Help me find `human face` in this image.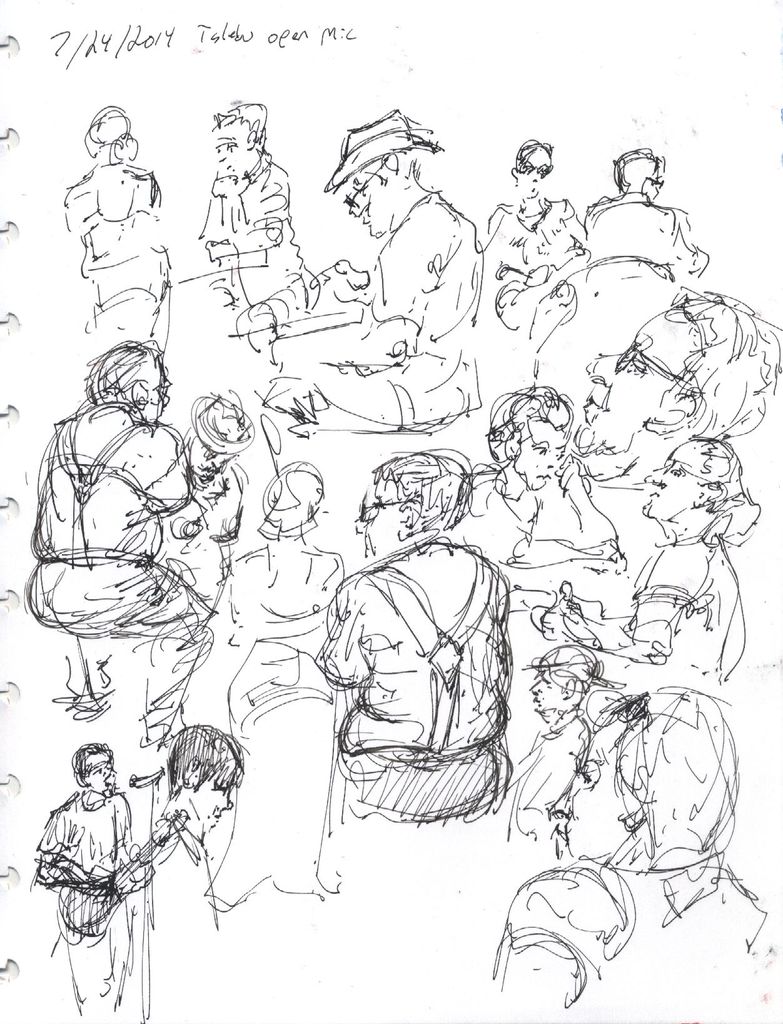
Found it: (141,356,170,435).
